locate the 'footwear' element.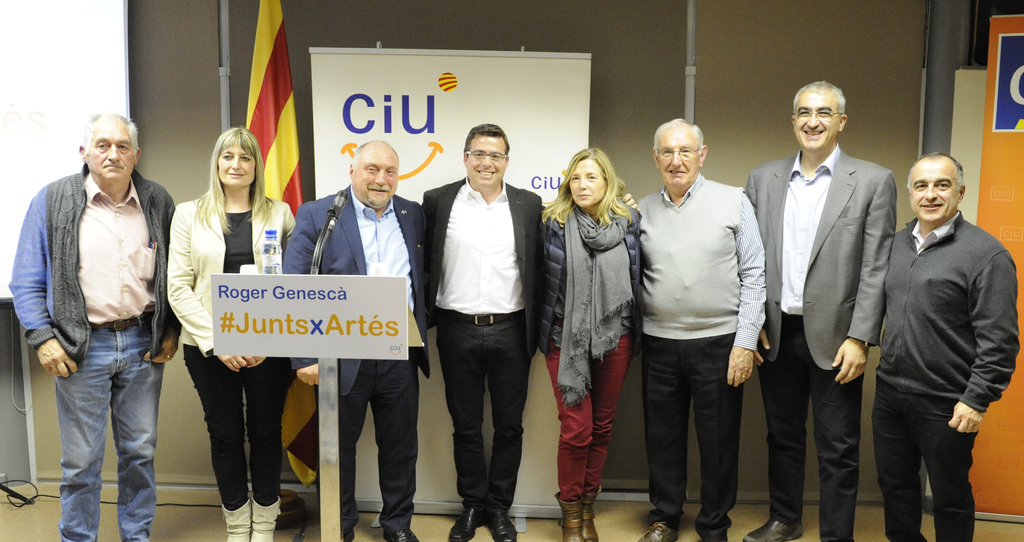
Element bbox: 342, 528, 355, 541.
